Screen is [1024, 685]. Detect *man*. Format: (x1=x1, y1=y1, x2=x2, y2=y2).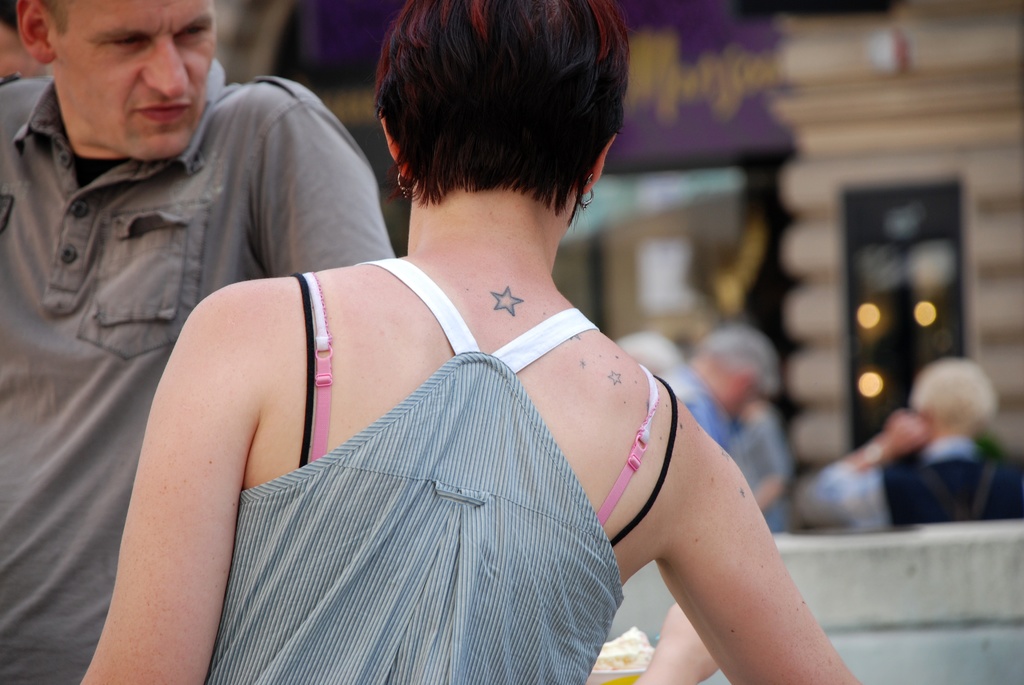
(x1=0, y1=0, x2=392, y2=684).
